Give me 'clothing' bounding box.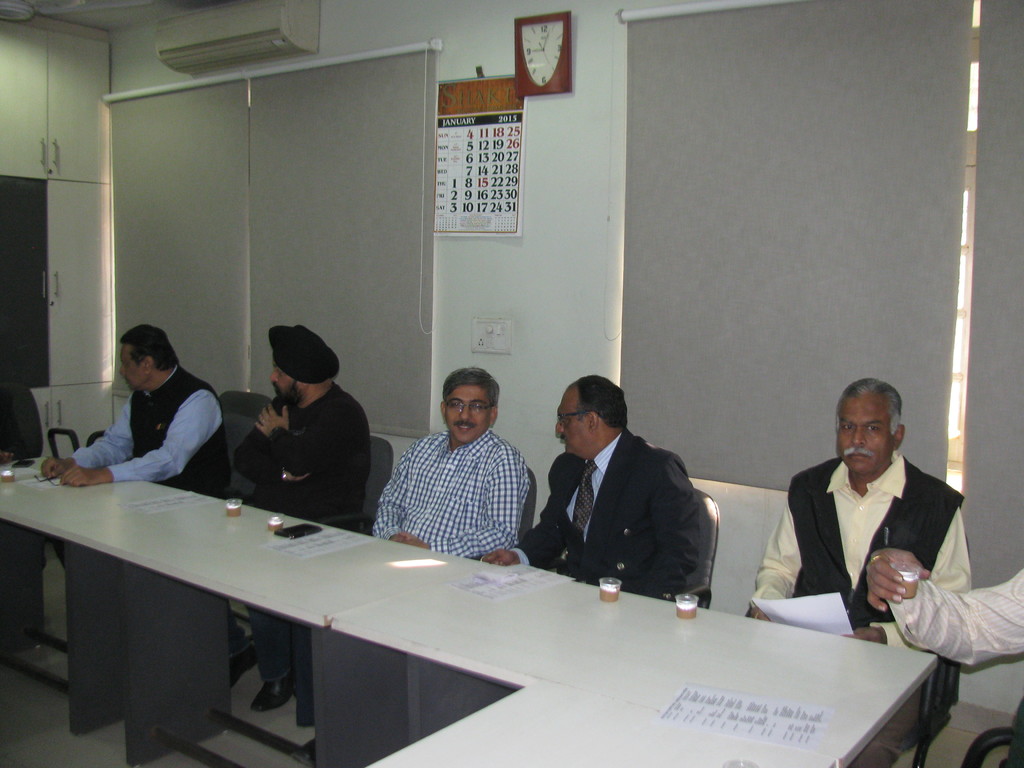
[left=885, top=588, right=1023, bottom=709].
